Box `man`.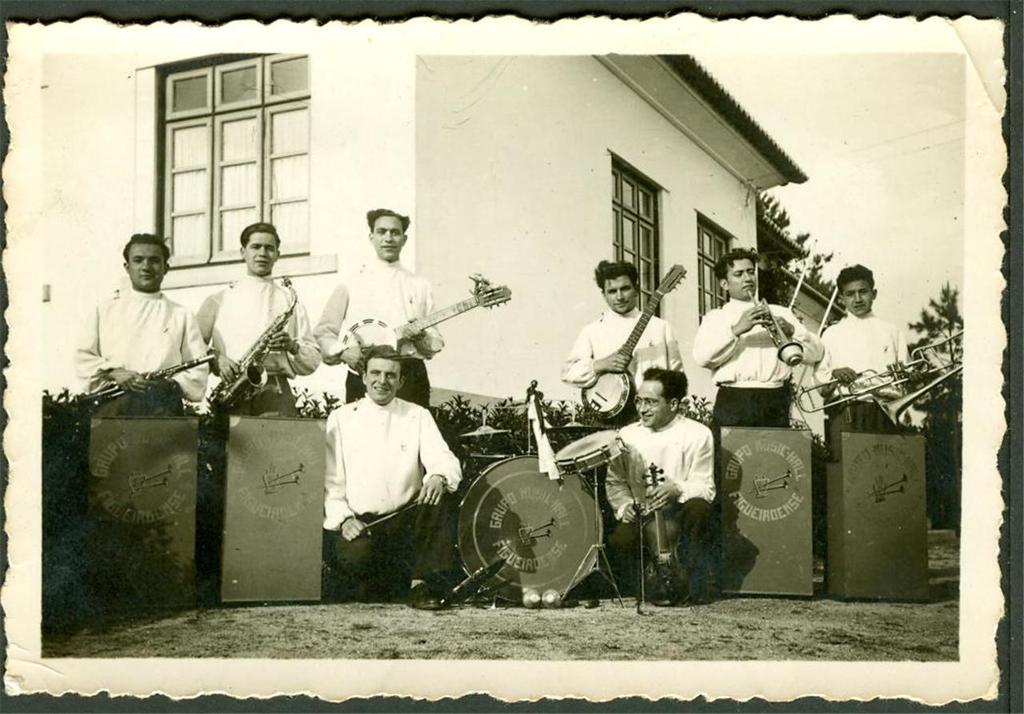
690 247 826 444.
